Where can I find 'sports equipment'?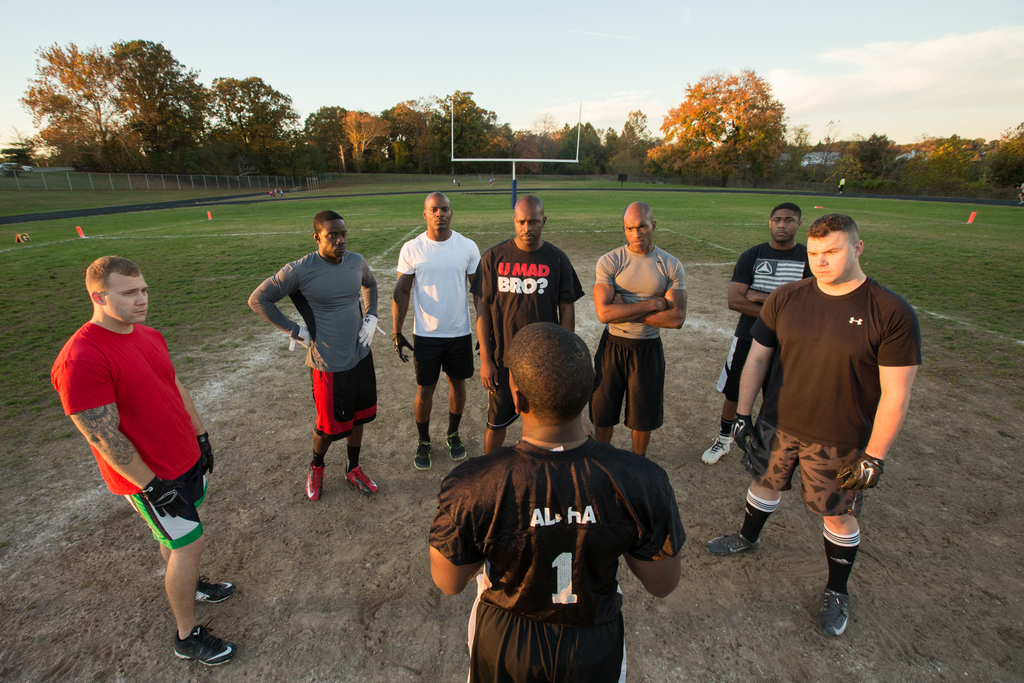
You can find it at [x1=343, y1=468, x2=383, y2=494].
